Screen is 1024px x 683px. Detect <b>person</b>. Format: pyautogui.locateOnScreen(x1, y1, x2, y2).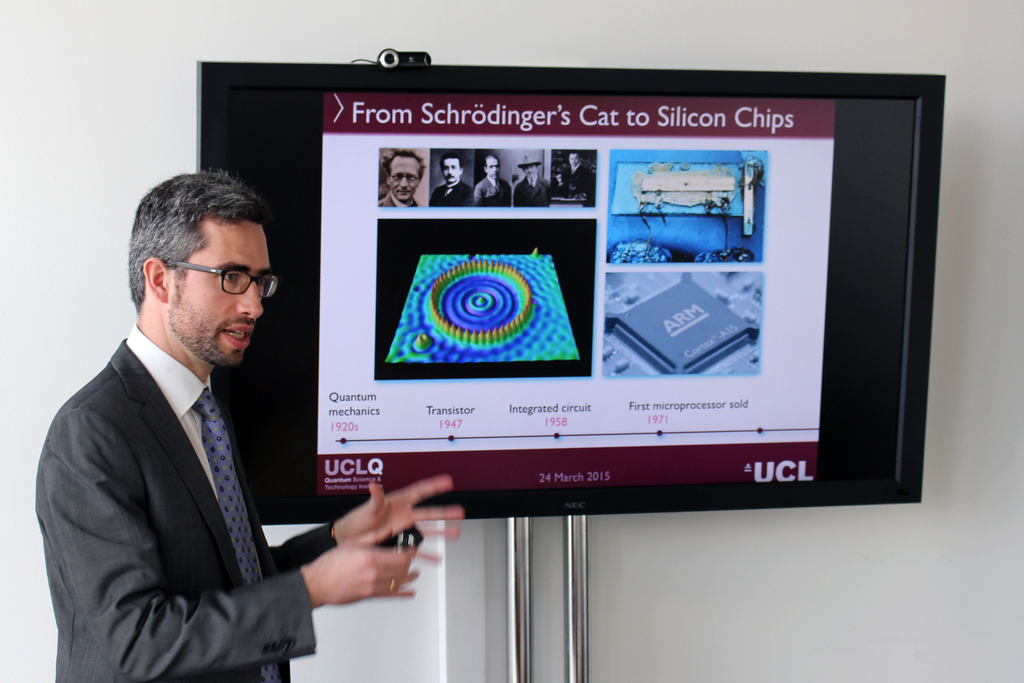
pyautogui.locateOnScreen(515, 156, 552, 199).
